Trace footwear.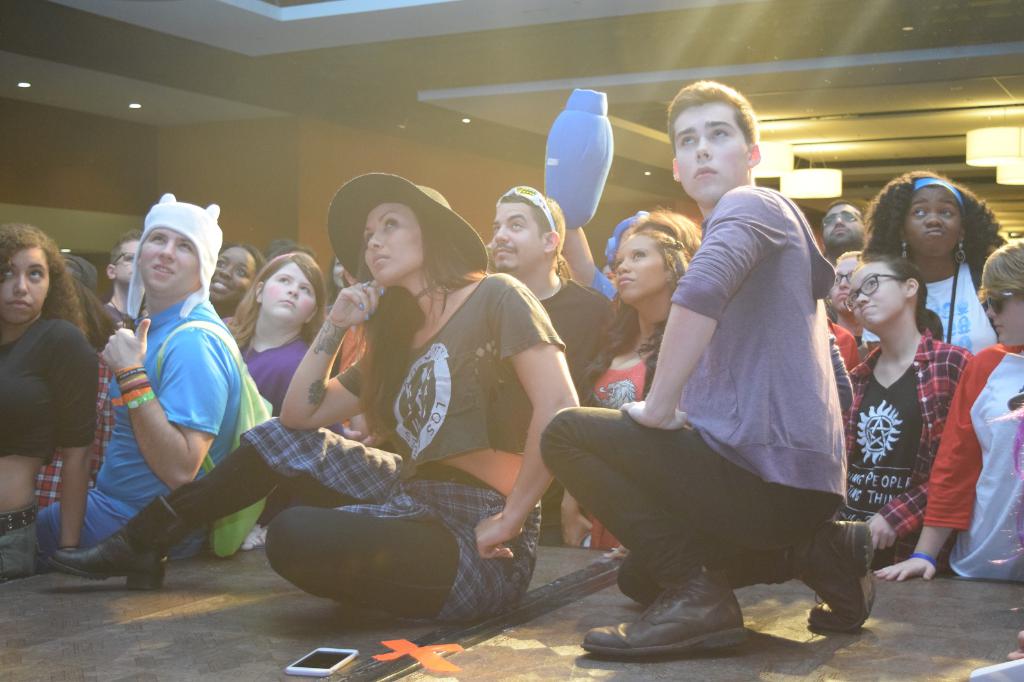
Traced to locate(808, 517, 881, 635).
